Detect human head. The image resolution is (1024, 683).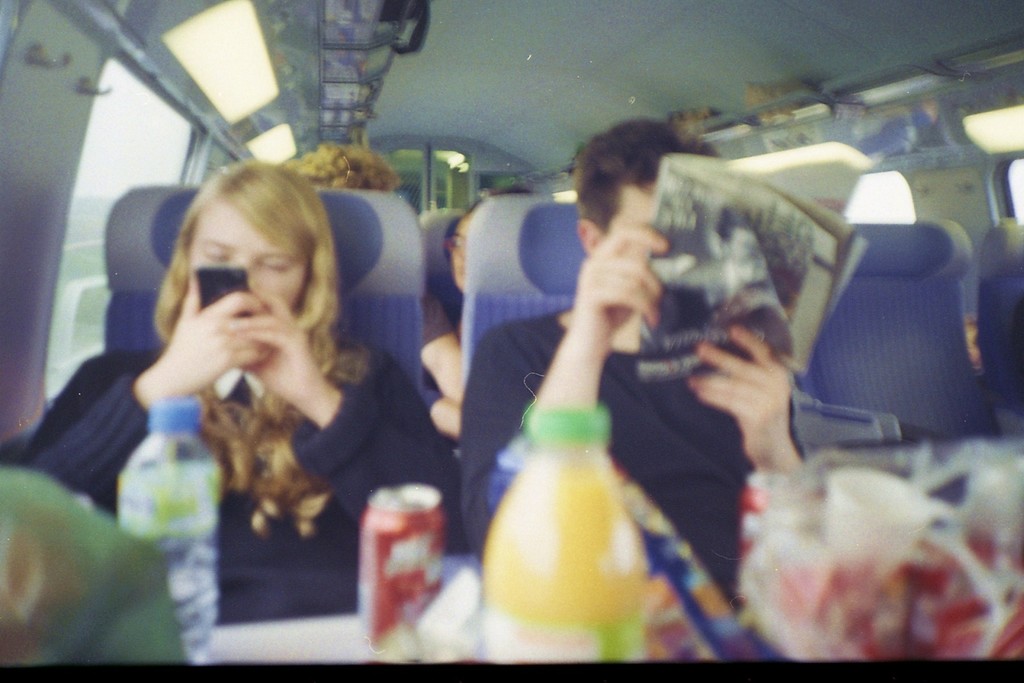
x1=444 y1=183 x2=532 y2=293.
